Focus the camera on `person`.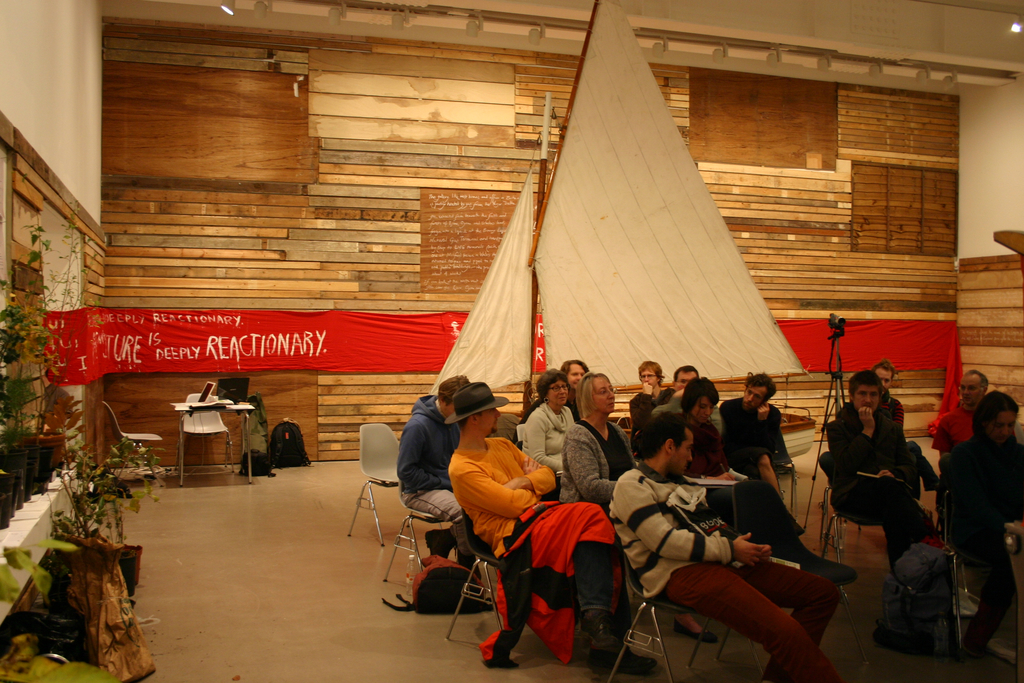
Focus region: box(941, 383, 1023, 655).
